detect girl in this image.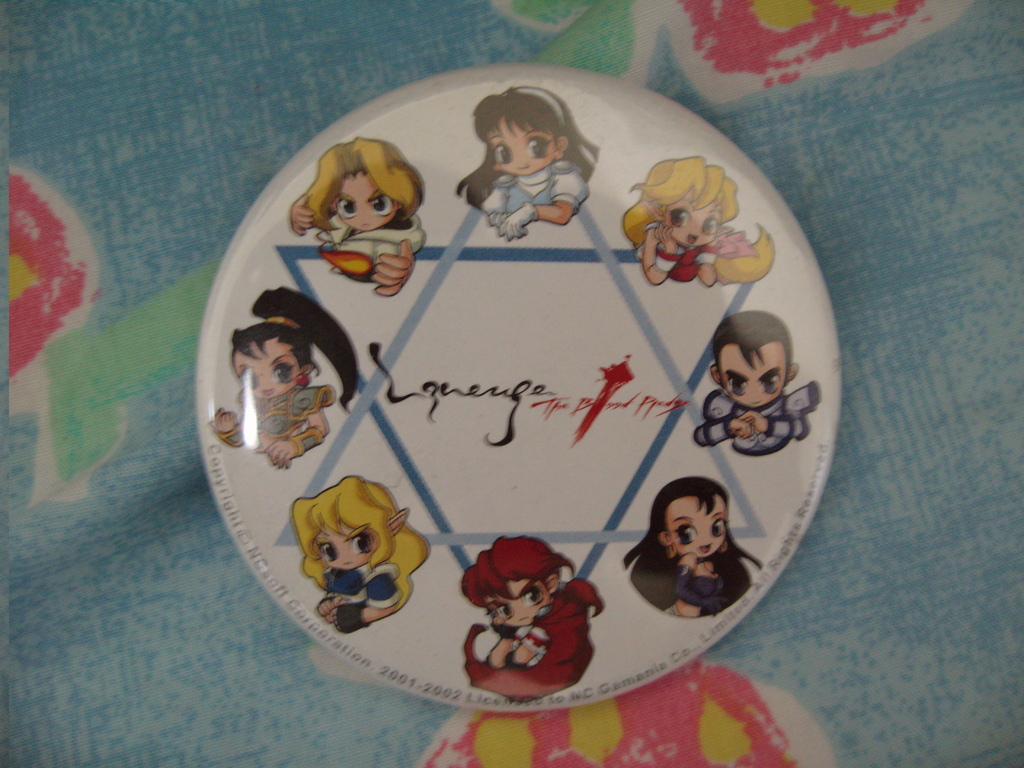
Detection: Rect(620, 478, 764, 617).
